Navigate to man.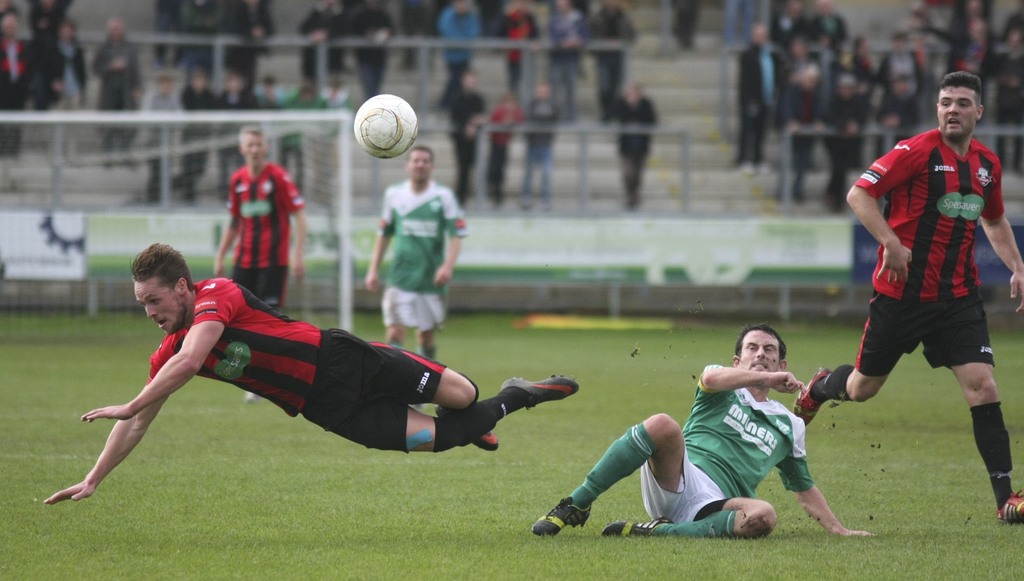
Navigation target: [519, 80, 554, 209].
